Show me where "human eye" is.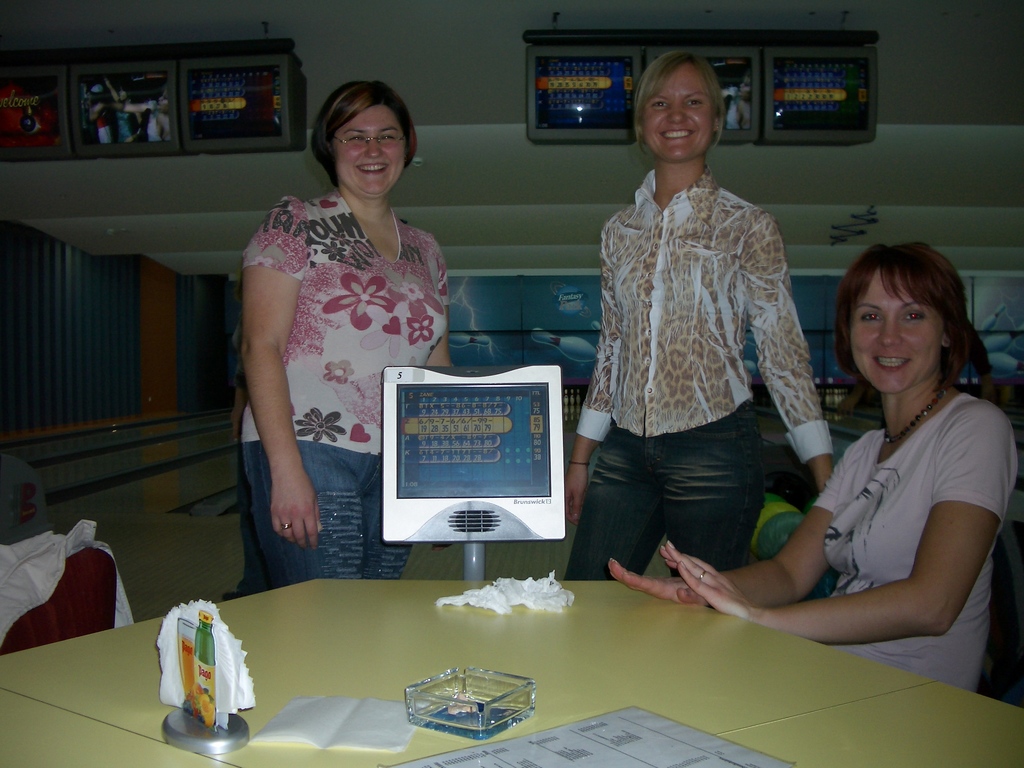
"human eye" is at [x1=902, y1=310, x2=927, y2=321].
